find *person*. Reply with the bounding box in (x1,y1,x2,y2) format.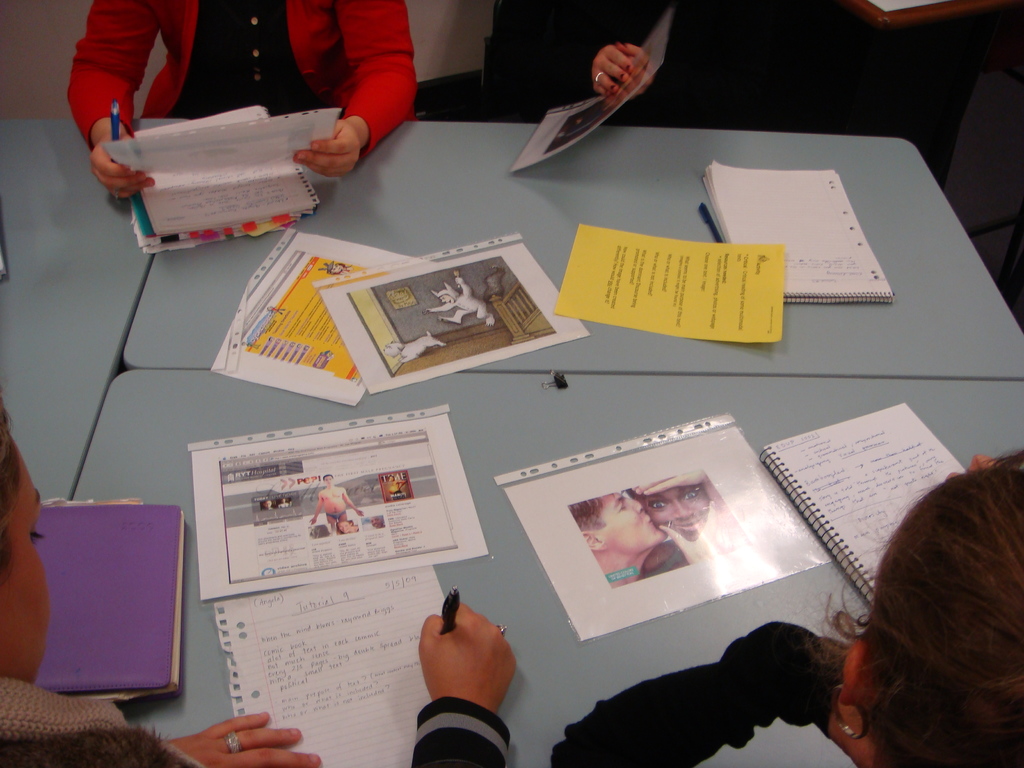
(0,405,526,767).
